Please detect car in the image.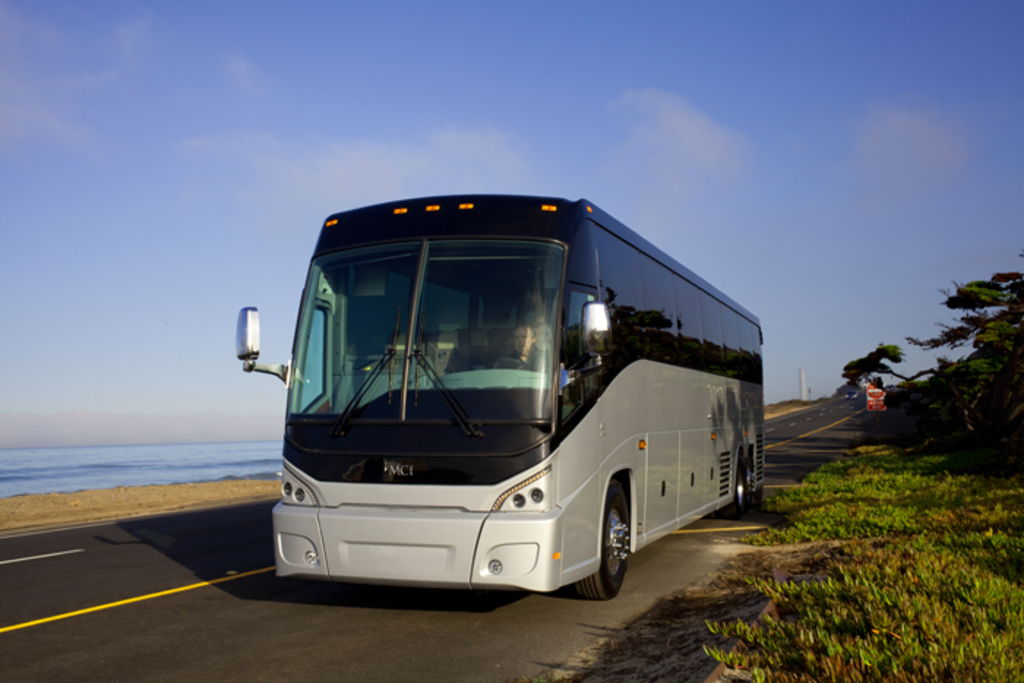
select_region(844, 390, 856, 401).
